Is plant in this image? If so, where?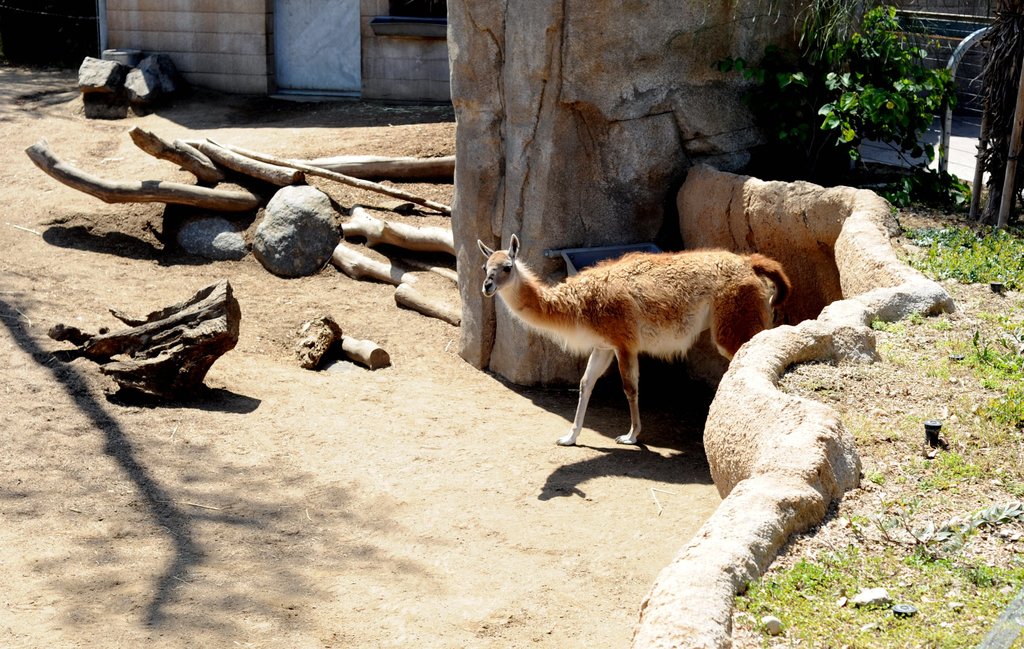
Yes, at (left=777, top=0, right=952, bottom=201).
